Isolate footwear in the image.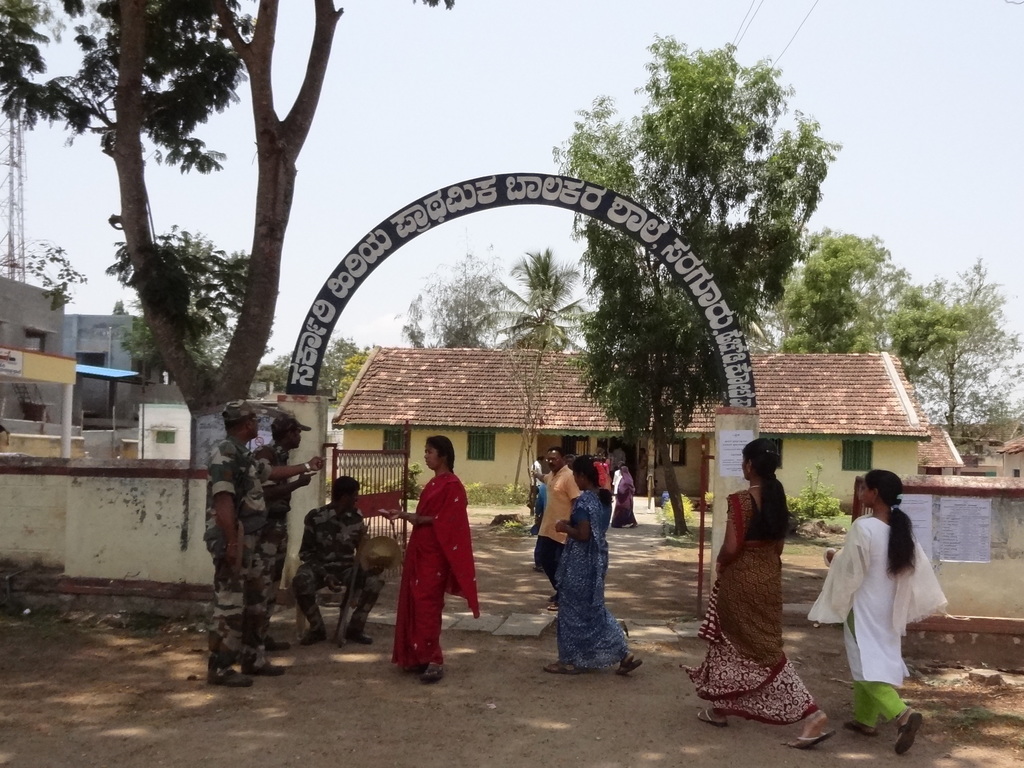
Isolated region: box=[264, 634, 289, 654].
